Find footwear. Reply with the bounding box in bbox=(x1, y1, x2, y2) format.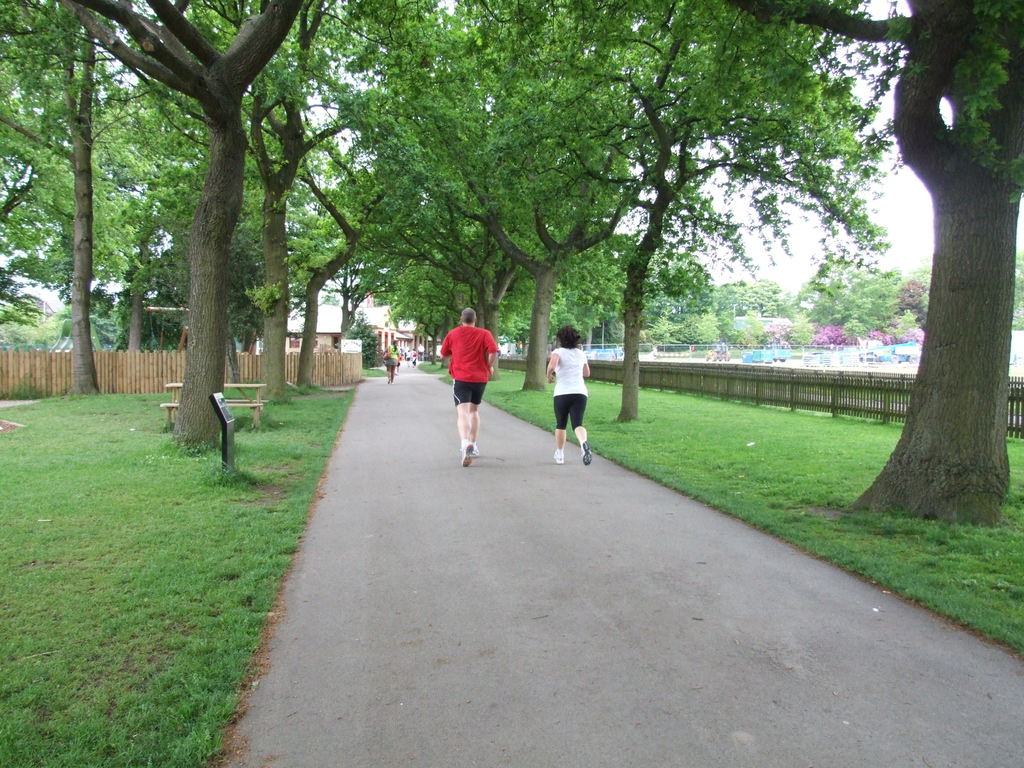
bbox=(472, 442, 479, 457).
